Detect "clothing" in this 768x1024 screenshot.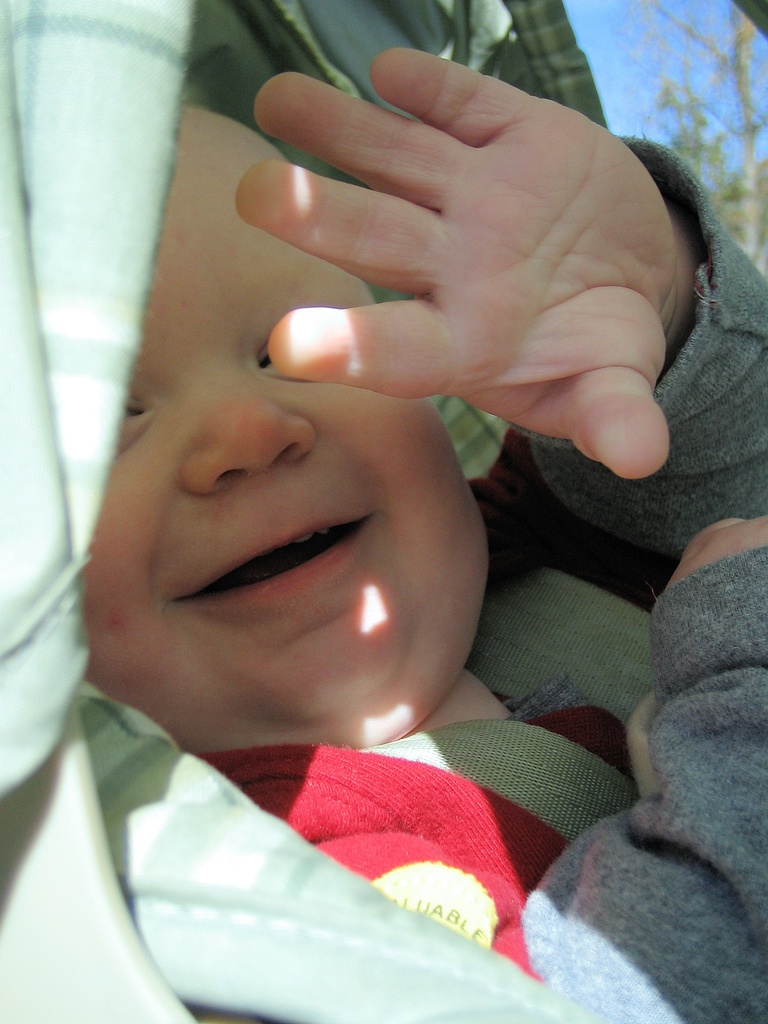
Detection: rect(188, 136, 767, 1023).
